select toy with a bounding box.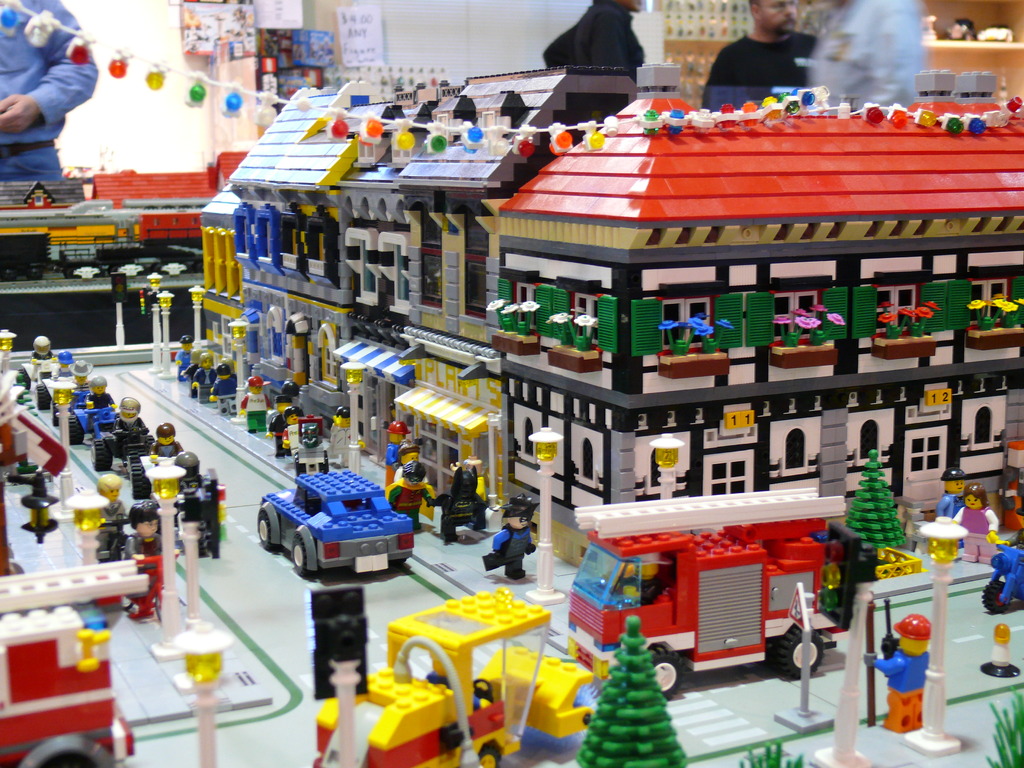
region(169, 331, 199, 372).
